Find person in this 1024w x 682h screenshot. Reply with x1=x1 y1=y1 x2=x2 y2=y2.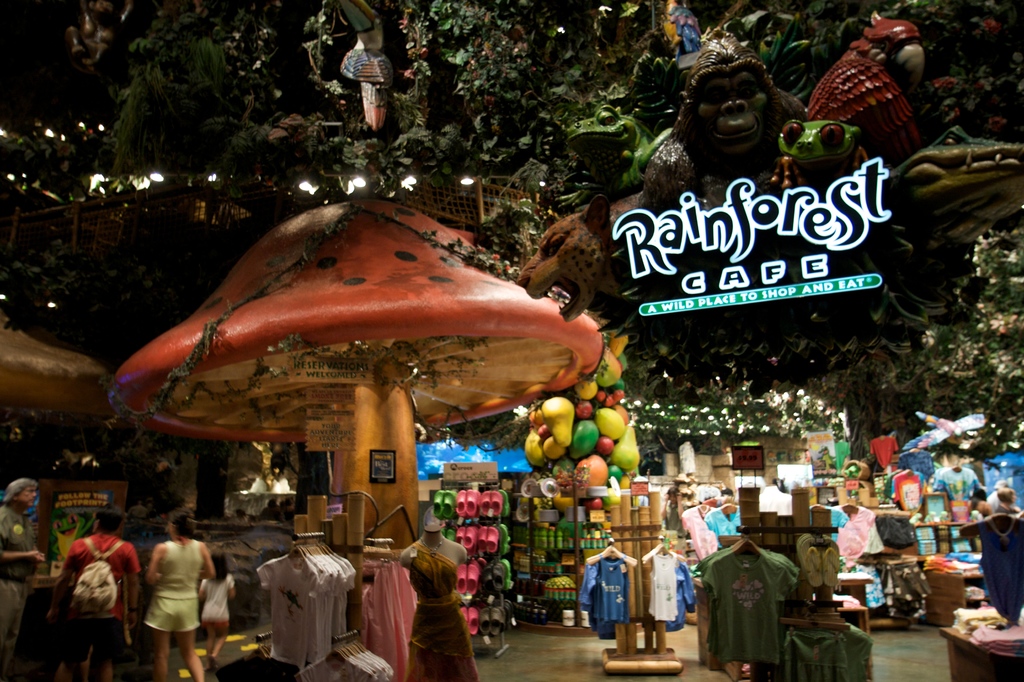
x1=57 y1=514 x2=140 y2=681.
